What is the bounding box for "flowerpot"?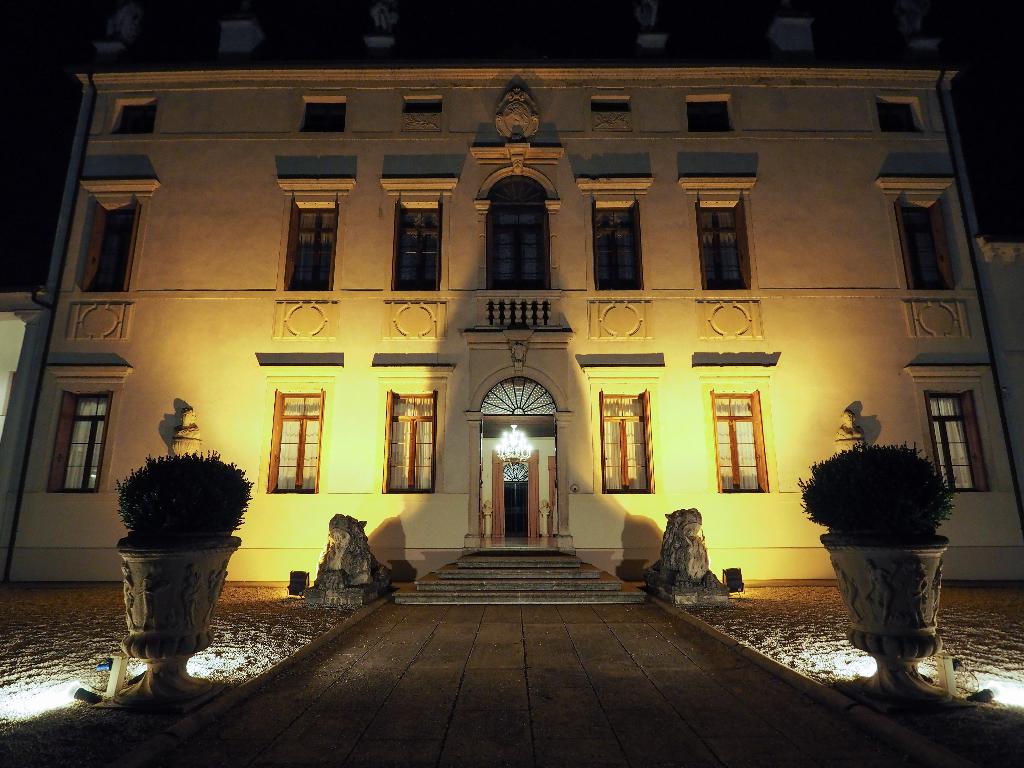
112:534:247:715.
